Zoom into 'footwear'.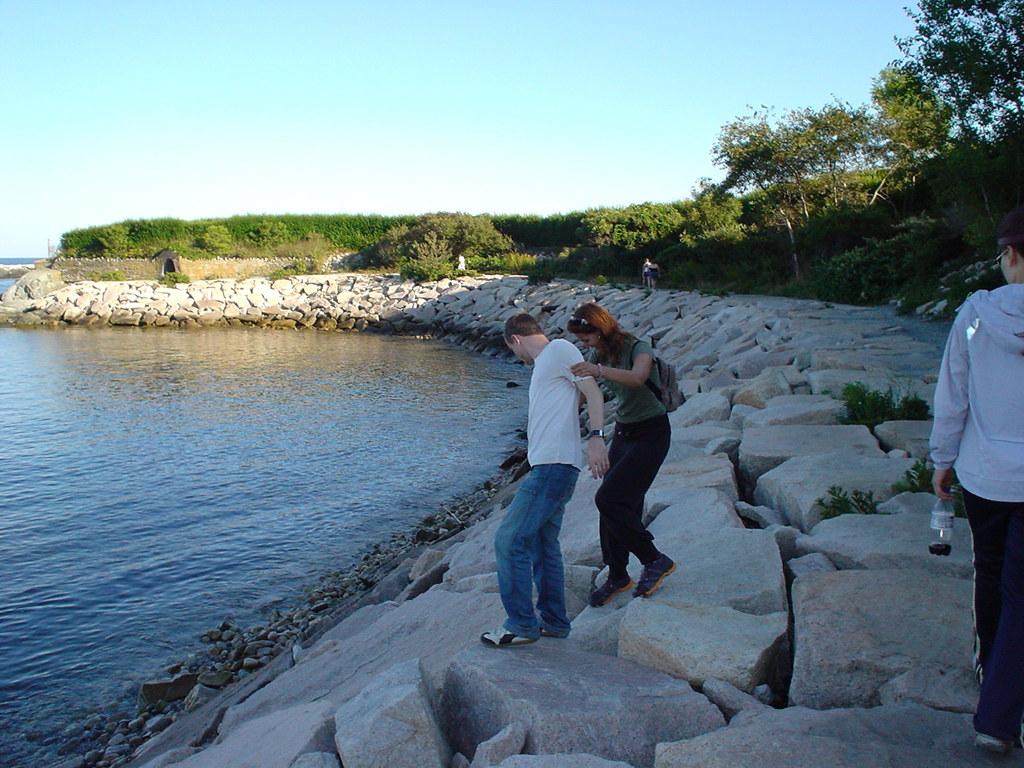
Zoom target: 977:729:1013:753.
